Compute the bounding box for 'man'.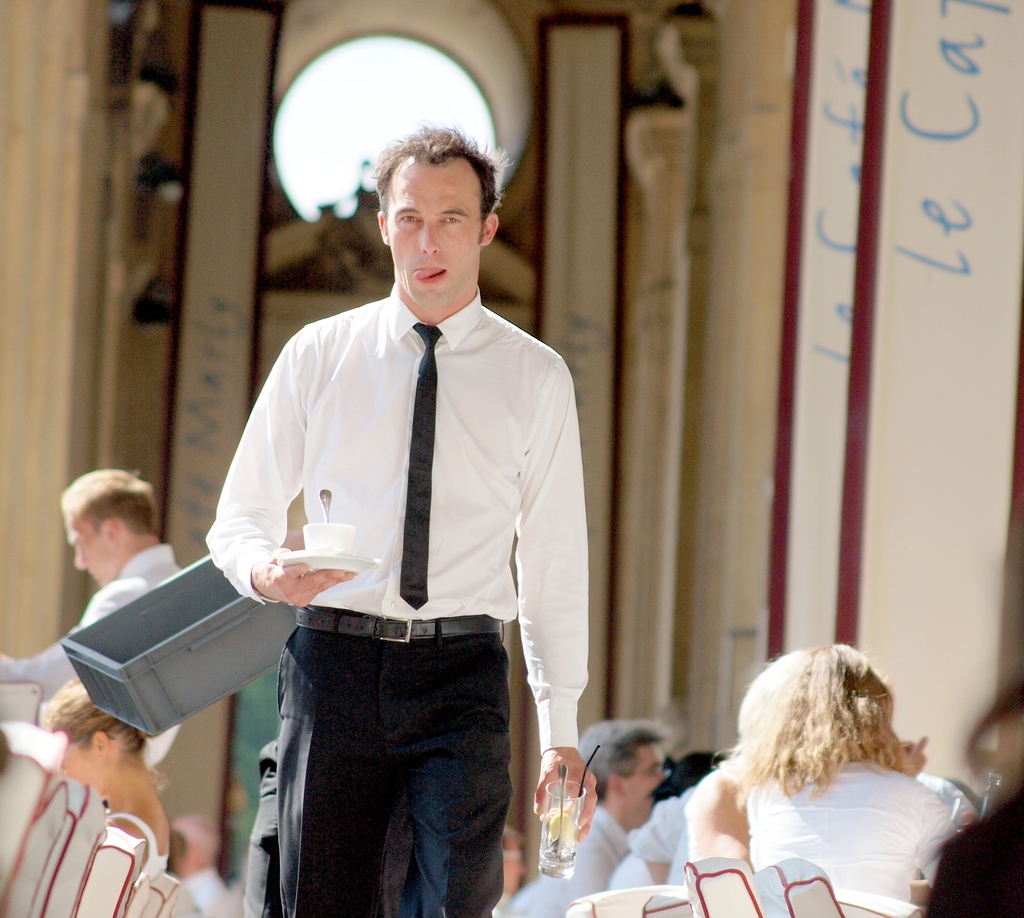
crop(520, 720, 679, 917).
